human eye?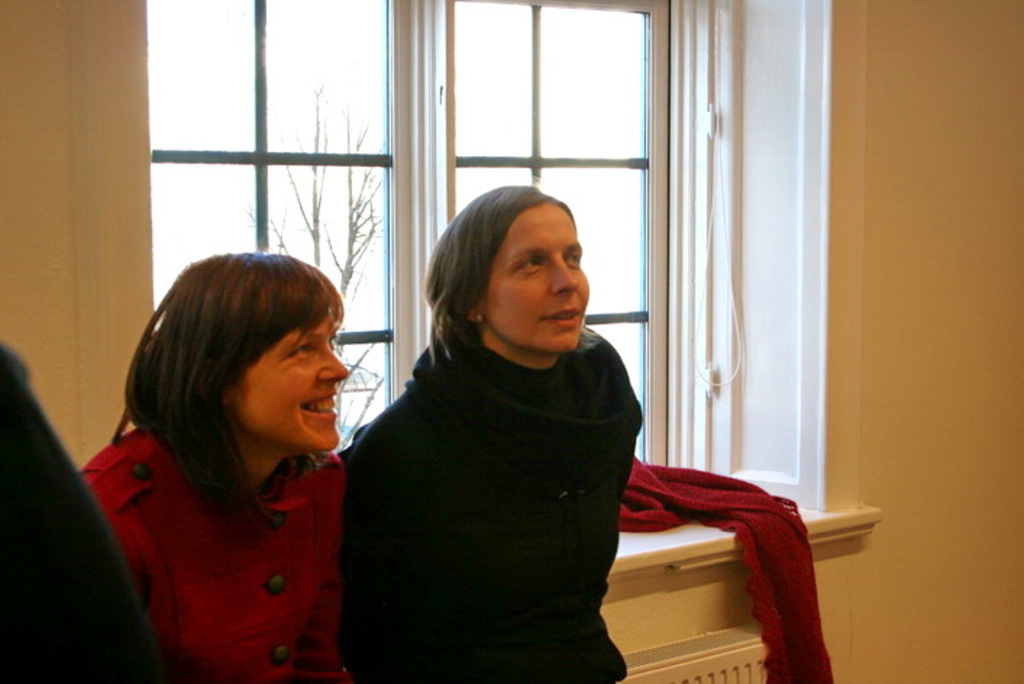
[left=326, top=333, right=337, bottom=352]
